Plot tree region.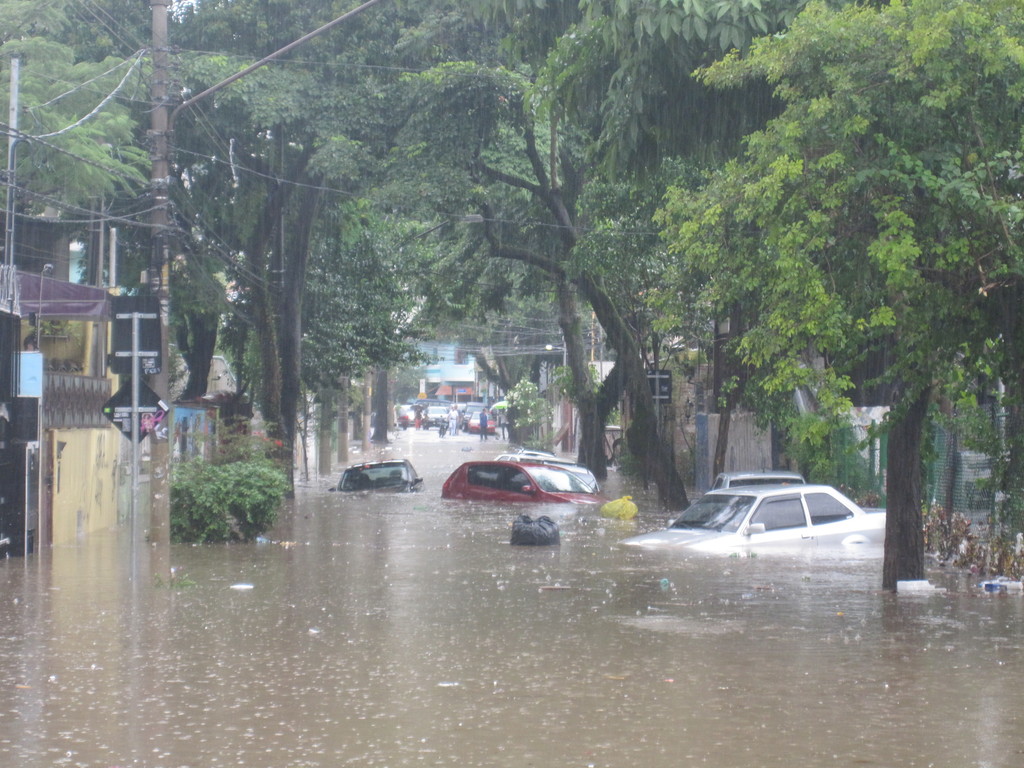
Plotted at region(503, 376, 554, 457).
